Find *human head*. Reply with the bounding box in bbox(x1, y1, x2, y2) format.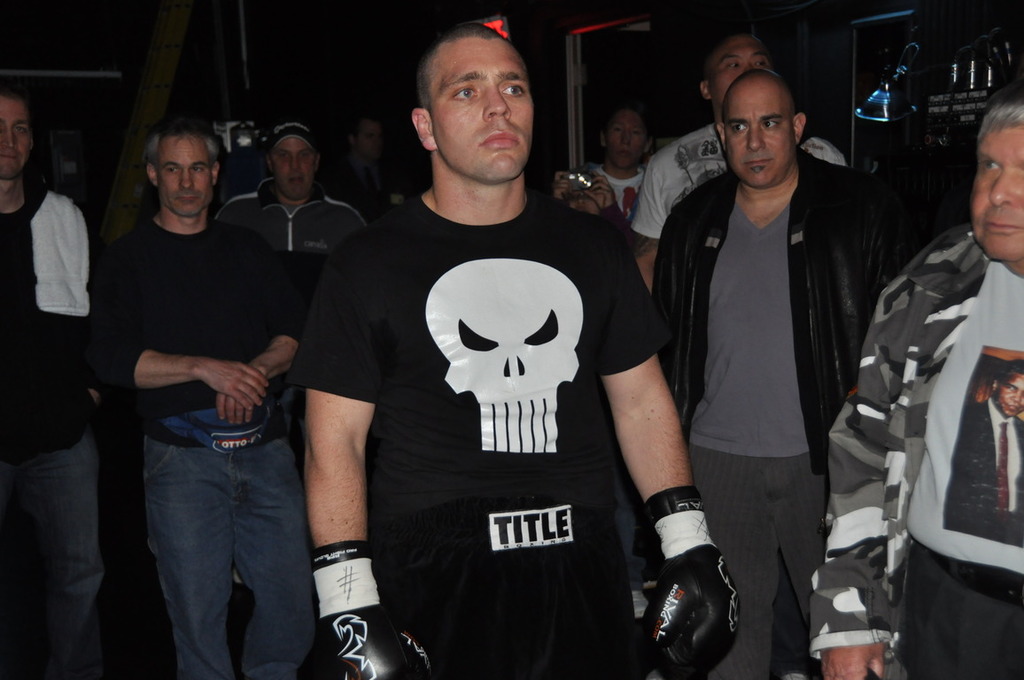
bbox(698, 22, 778, 108).
